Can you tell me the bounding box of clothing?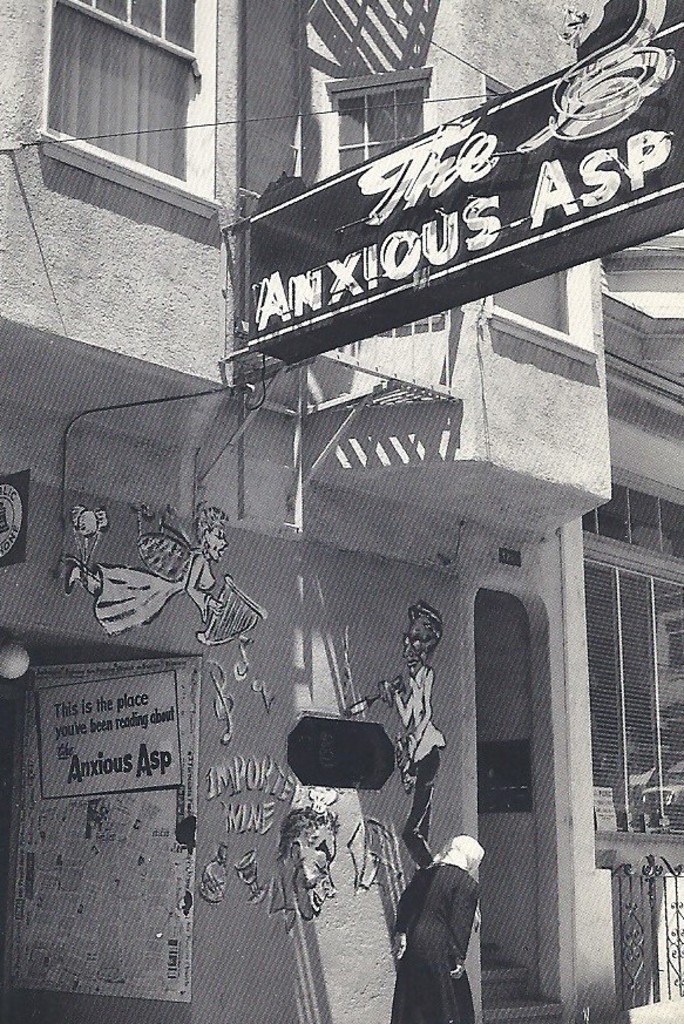
(395, 822, 499, 1006).
